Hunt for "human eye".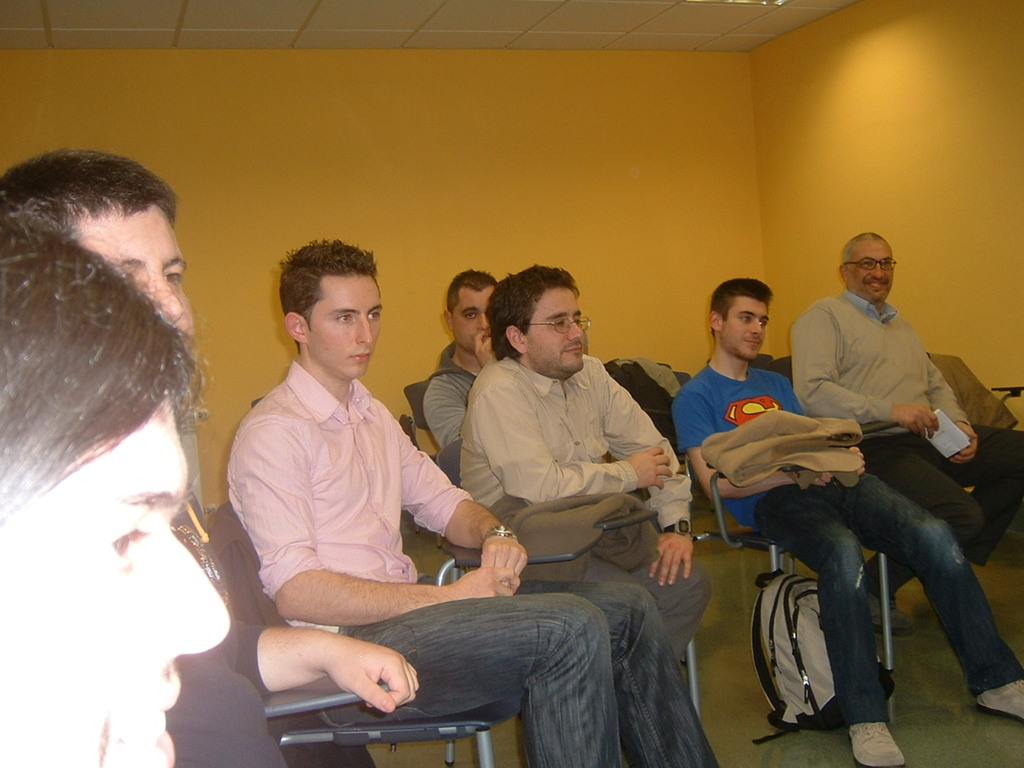
Hunted down at region(758, 318, 766, 330).
